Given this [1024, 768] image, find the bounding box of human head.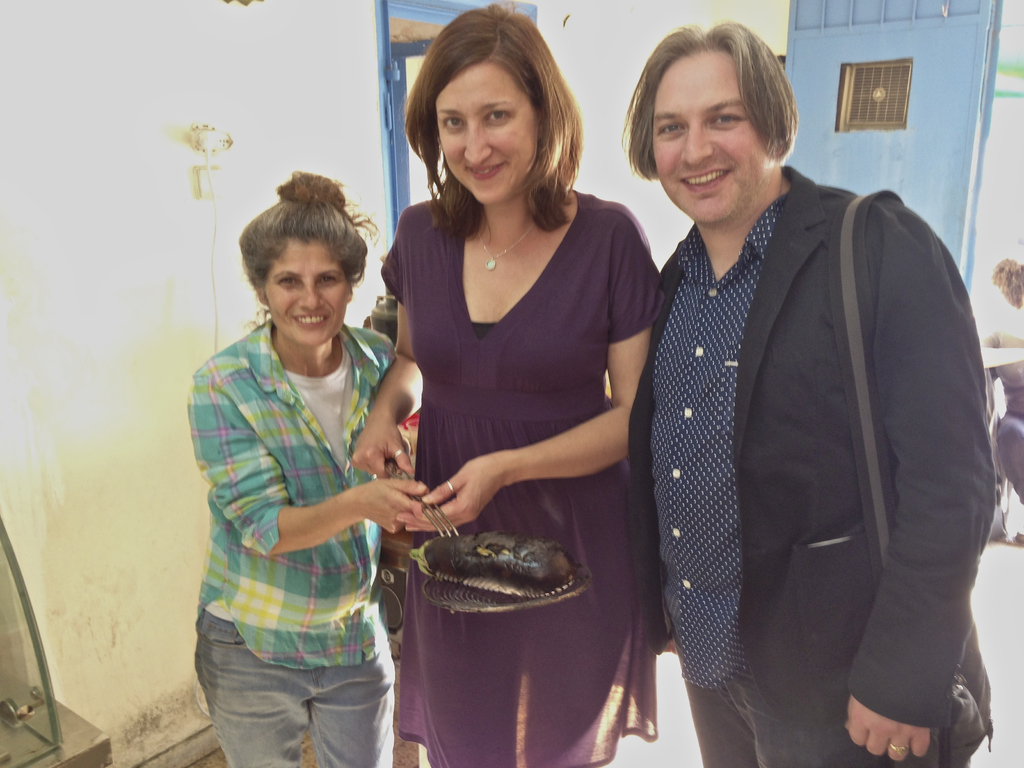
620 22 800 227.
